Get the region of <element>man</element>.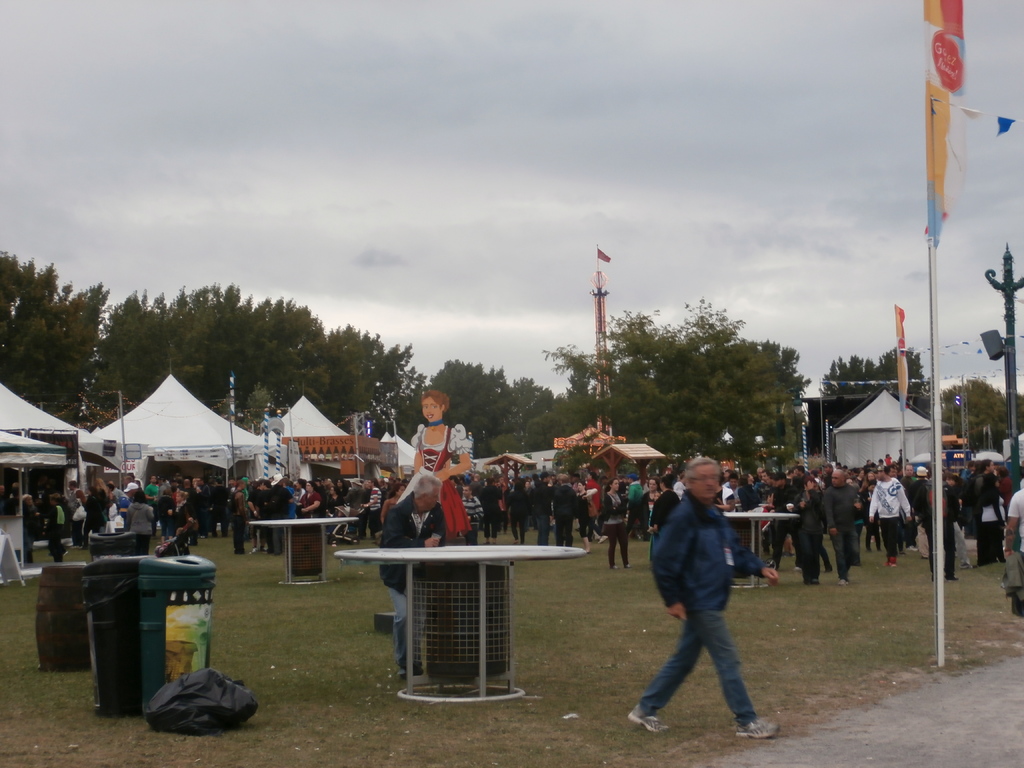
detection(456, 485, 485, 545).
